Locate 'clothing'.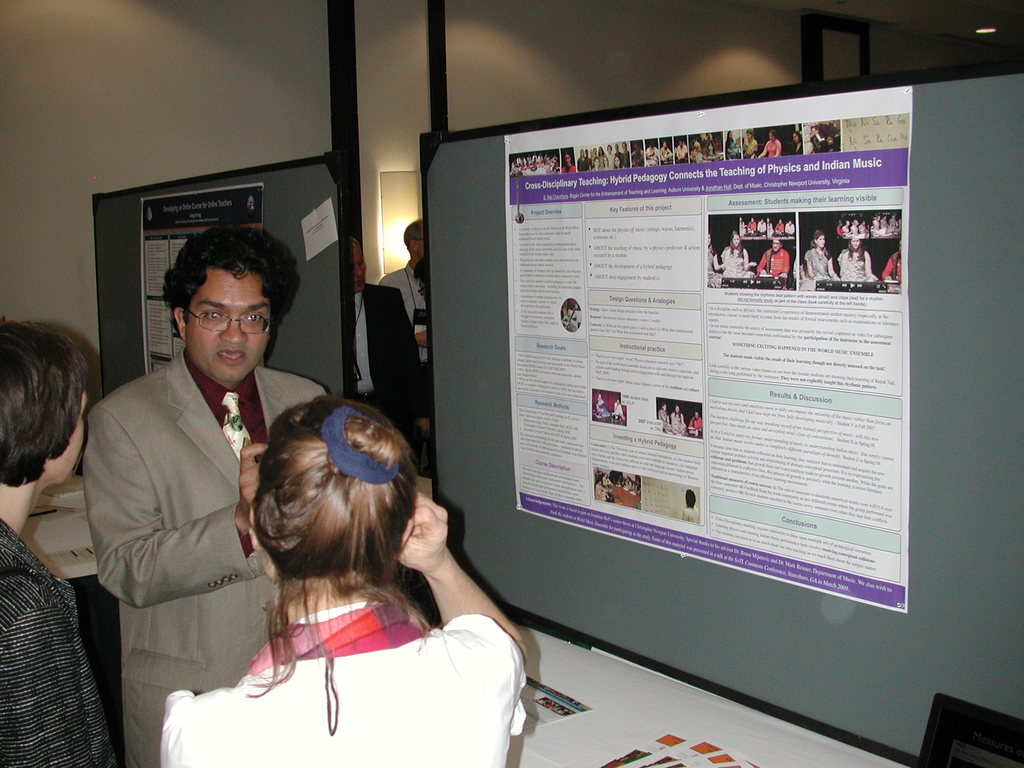
Bounding box: crop(722, 247, 755, 278).
